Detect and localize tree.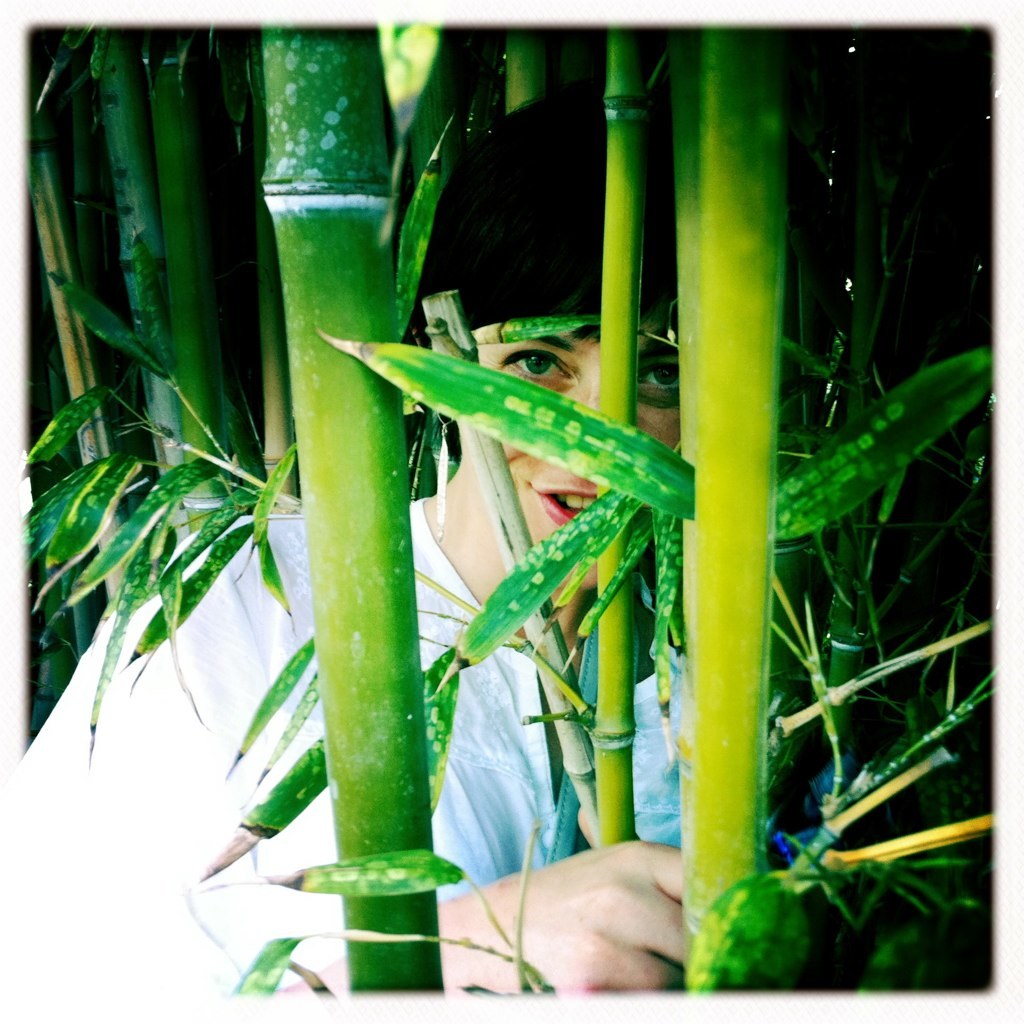
Localized at (24,22,1022,1023).
